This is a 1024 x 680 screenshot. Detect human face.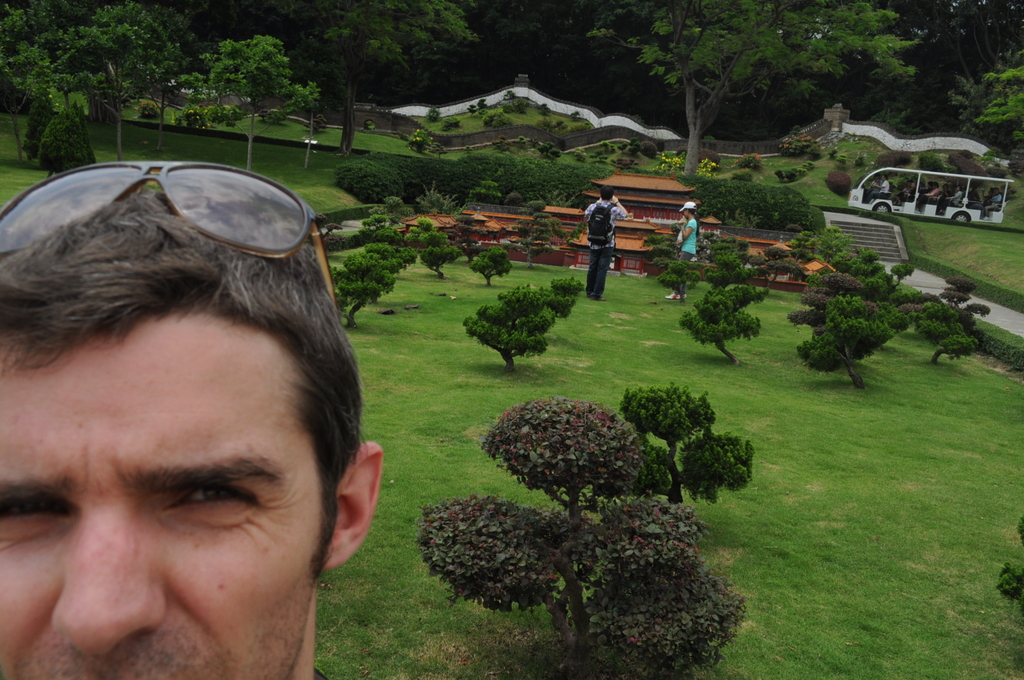
l=0, t=312, r=339, b=679.
